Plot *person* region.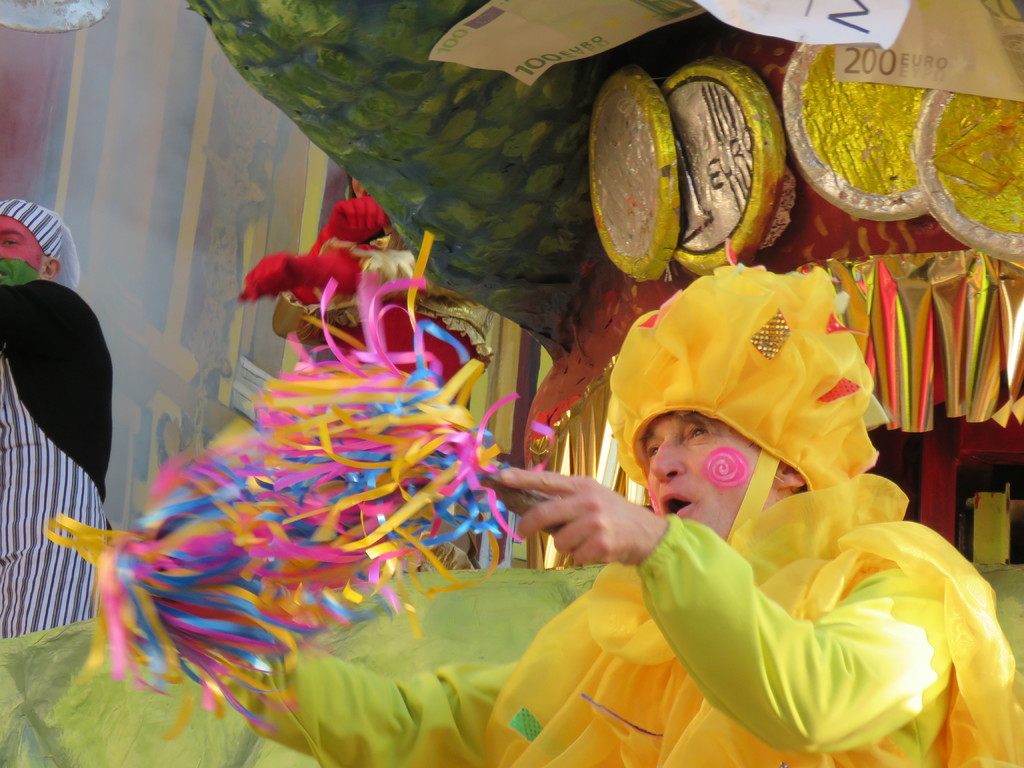
Plotted at [0,198,120,642].
